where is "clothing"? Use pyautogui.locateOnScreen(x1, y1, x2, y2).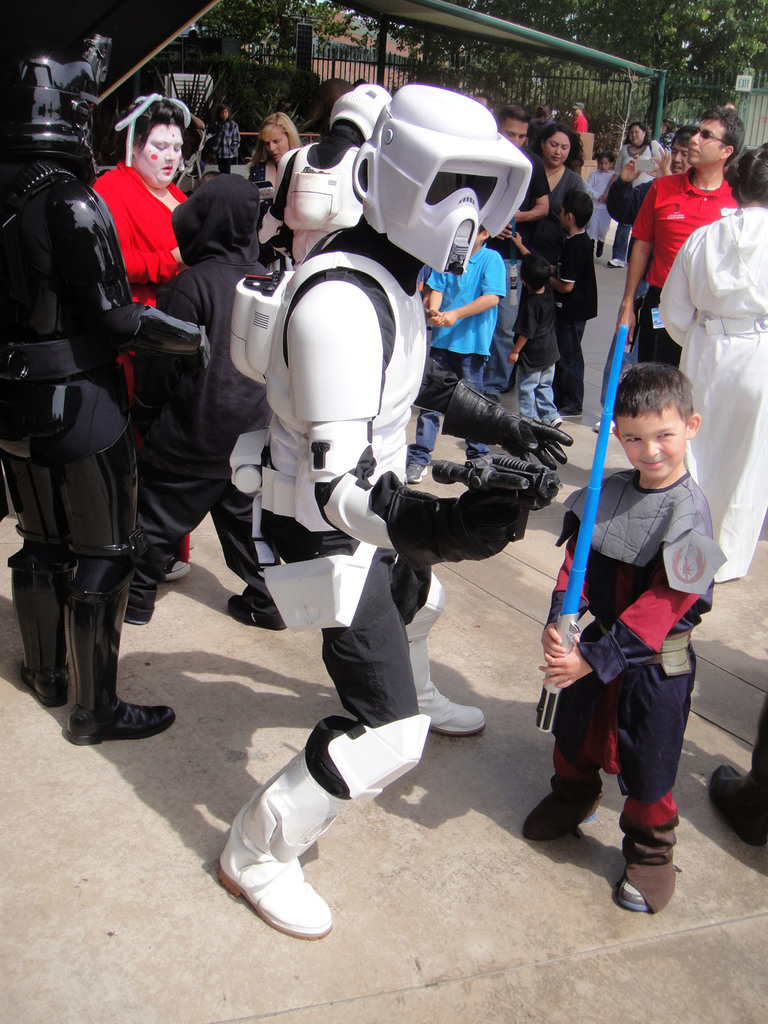
pyautogui.locateOnScreen(88, 155, 188, 374).
